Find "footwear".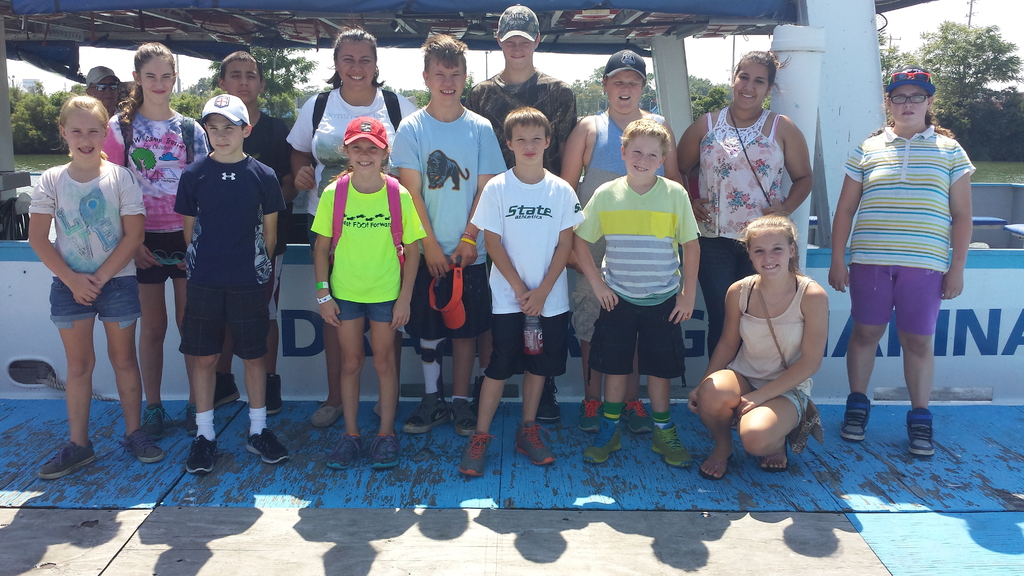
detection(447, 395, 474, 441).
